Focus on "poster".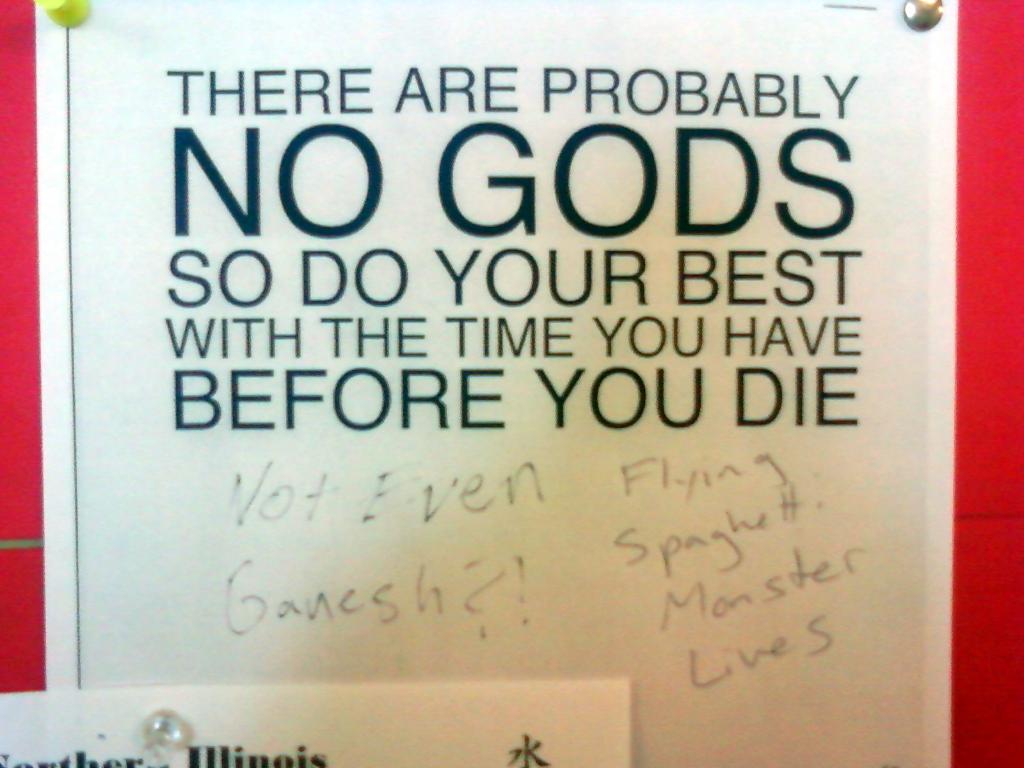
Focused at pyautogui.locateOnScreen(0, 673, 630, 767).
